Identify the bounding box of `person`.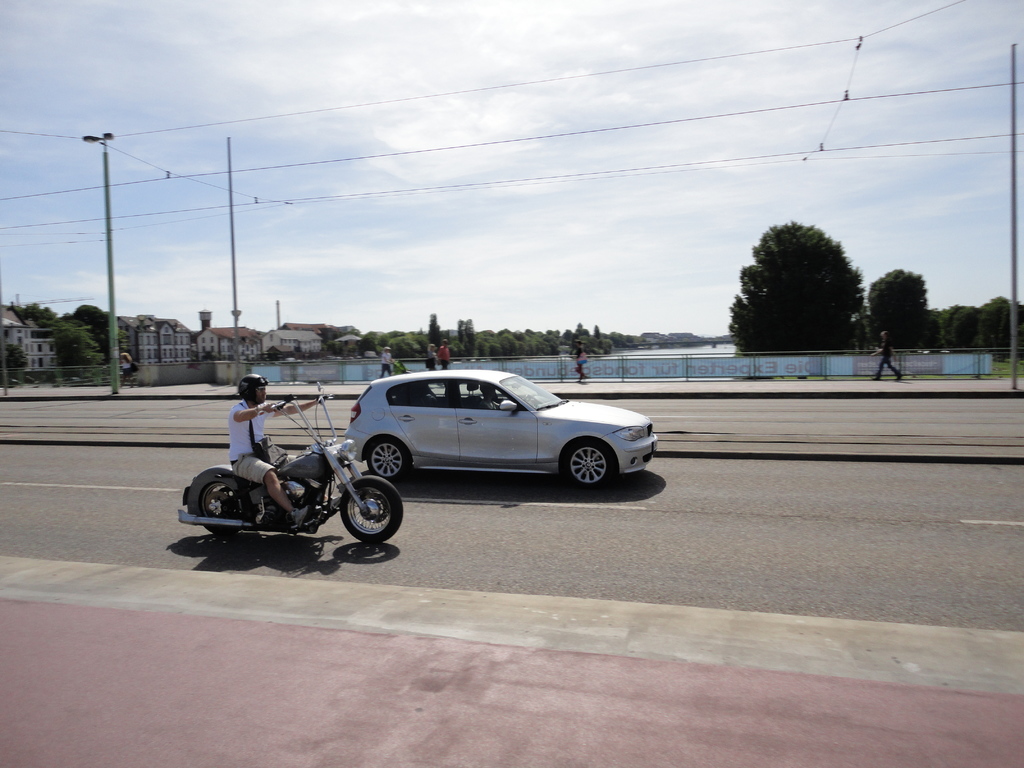
pyautogui.locateOnScreen(229, 377, 320, 526).
